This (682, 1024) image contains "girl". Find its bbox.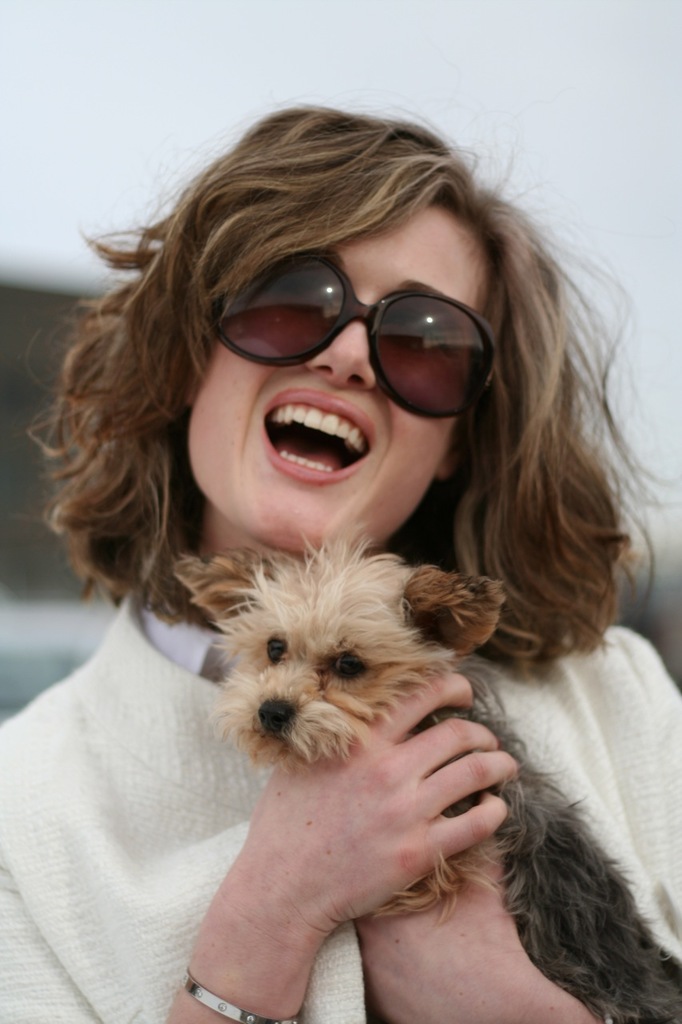
(x1=0, y1=91, x2=681, y2=1023).
